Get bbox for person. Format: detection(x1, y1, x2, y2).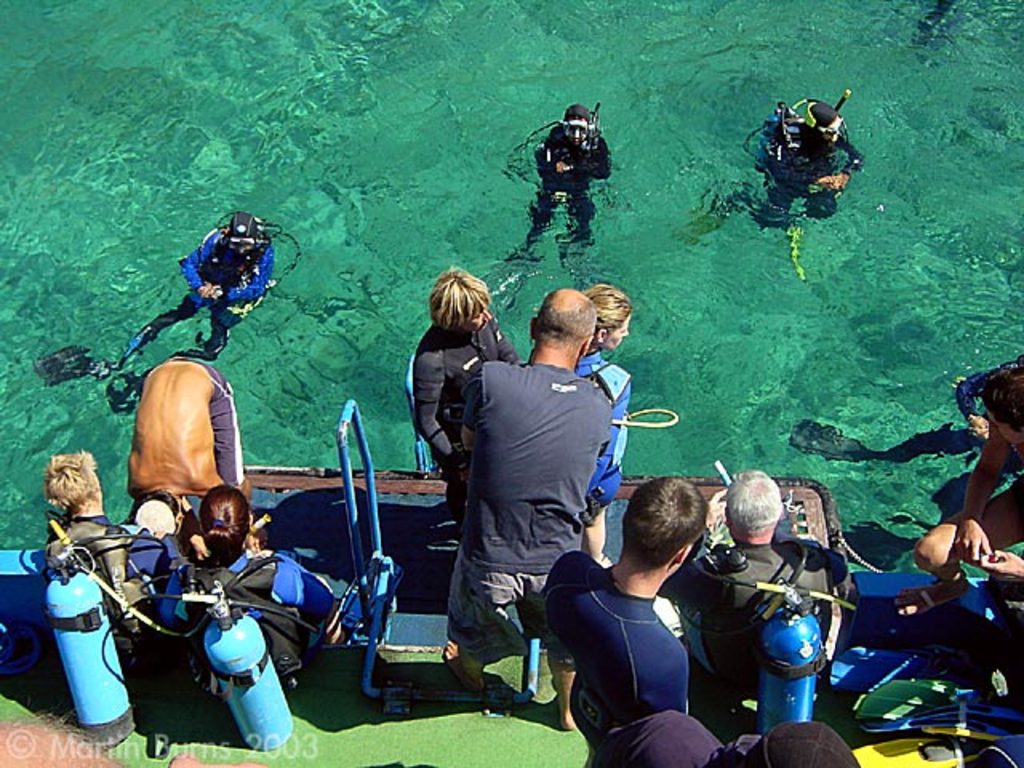
detection(45, 211, 277, 411).
